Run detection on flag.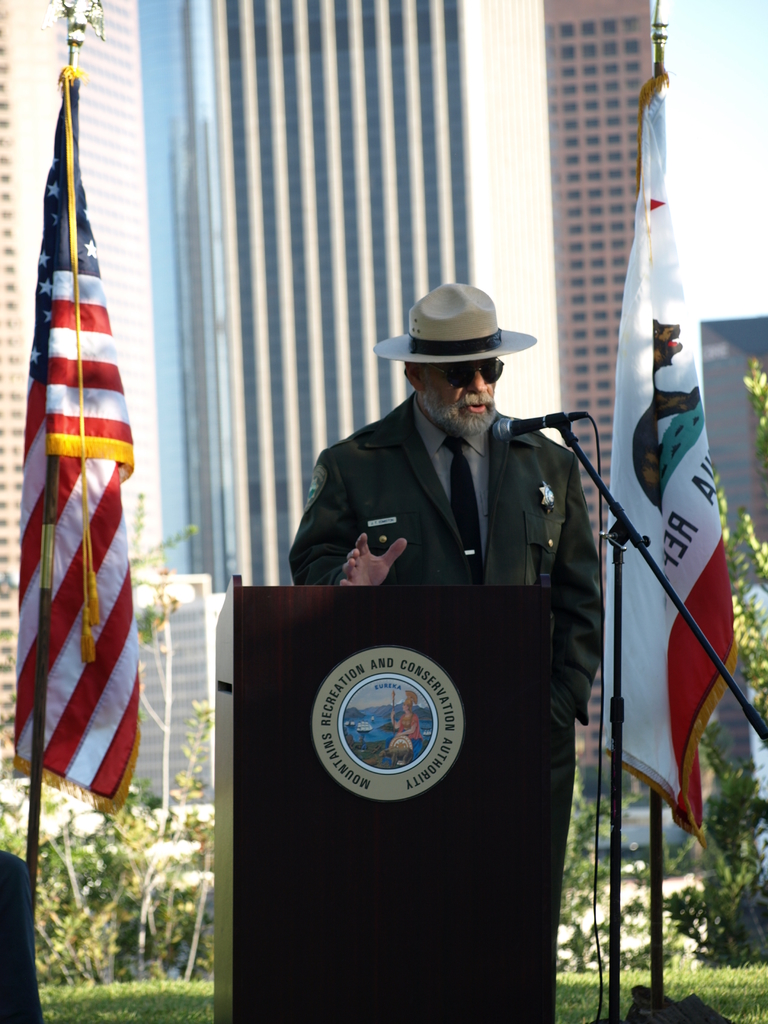
Result: (x1=14, y1=68, x2=167, y2=886).
